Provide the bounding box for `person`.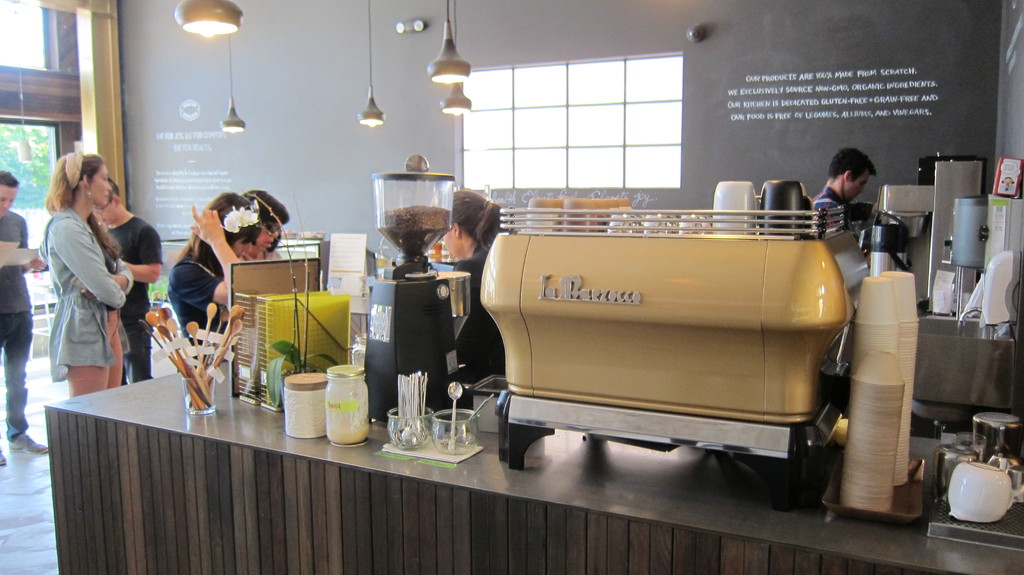
region(242, 187, 292, 261).
